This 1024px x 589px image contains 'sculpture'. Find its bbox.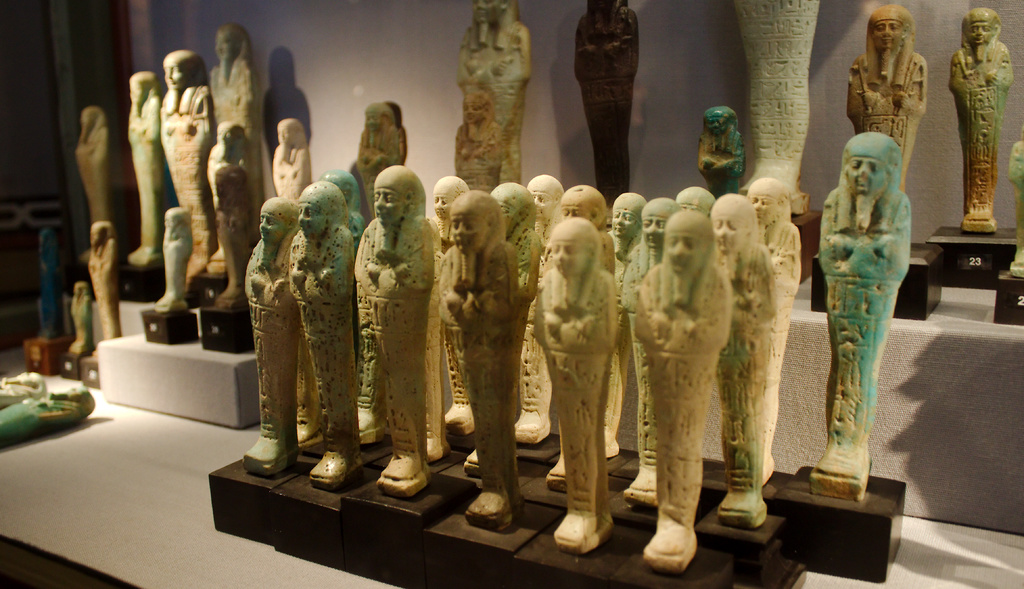
(817, 127, 916, 494).
